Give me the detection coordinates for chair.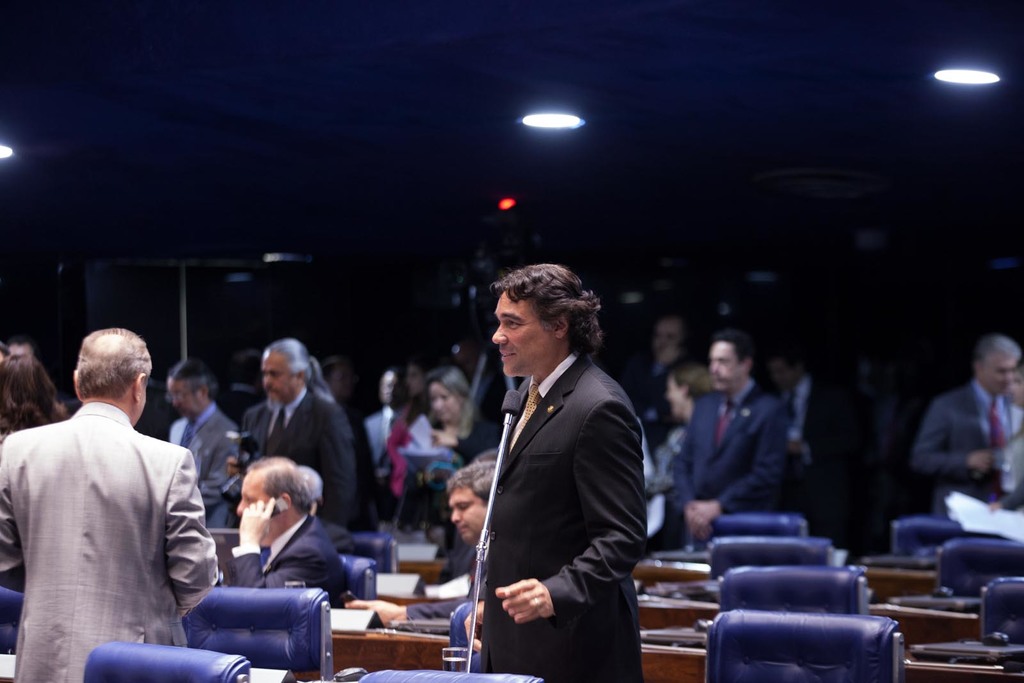
886/512/969/556.
